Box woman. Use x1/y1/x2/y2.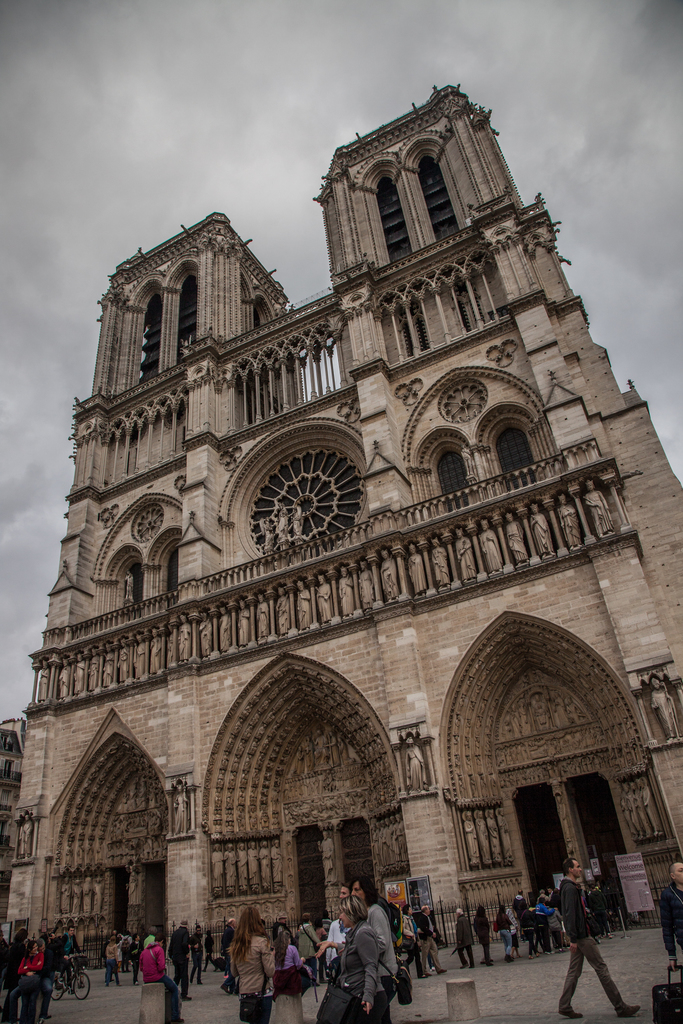
5/941/42/1023.
